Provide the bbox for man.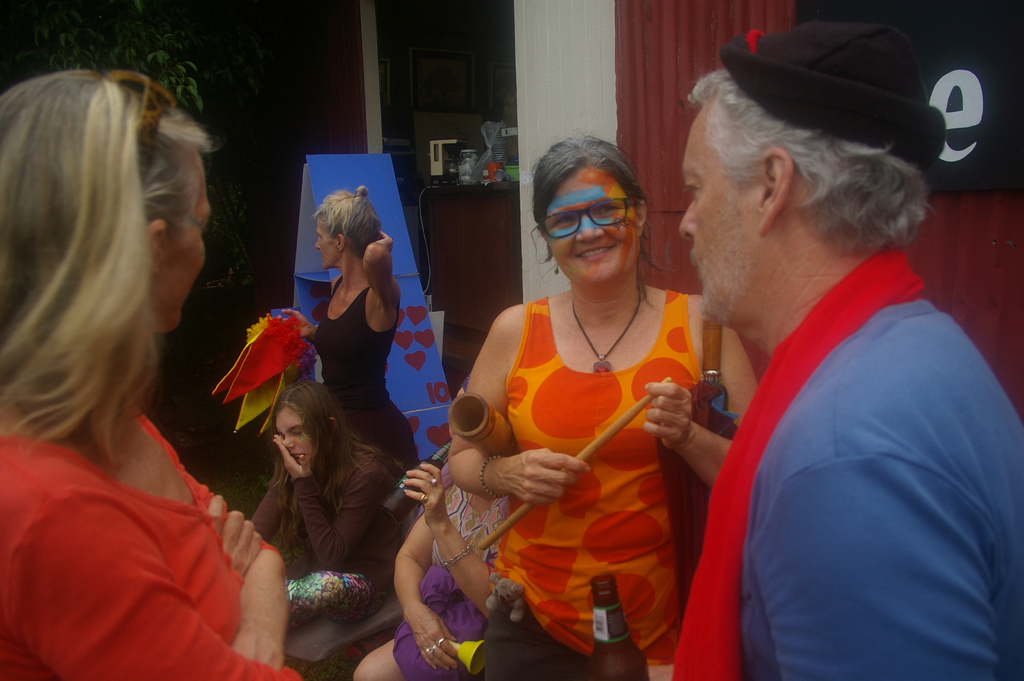
rect(678, 69, 1023, 680).
